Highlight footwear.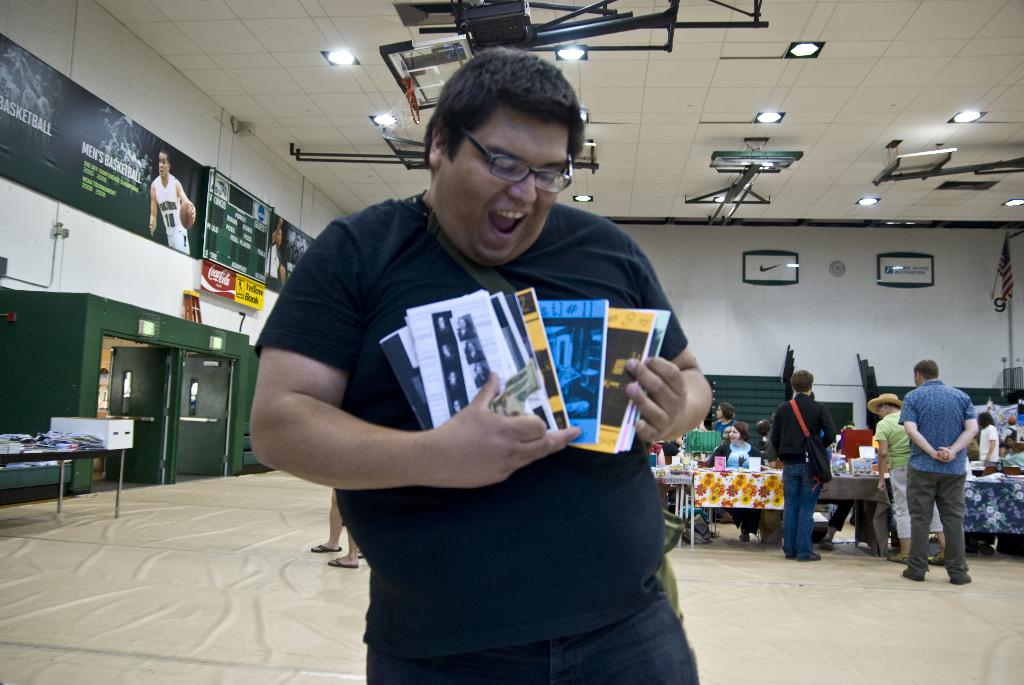
Highlighted region: (739, 531, 754, 544).
